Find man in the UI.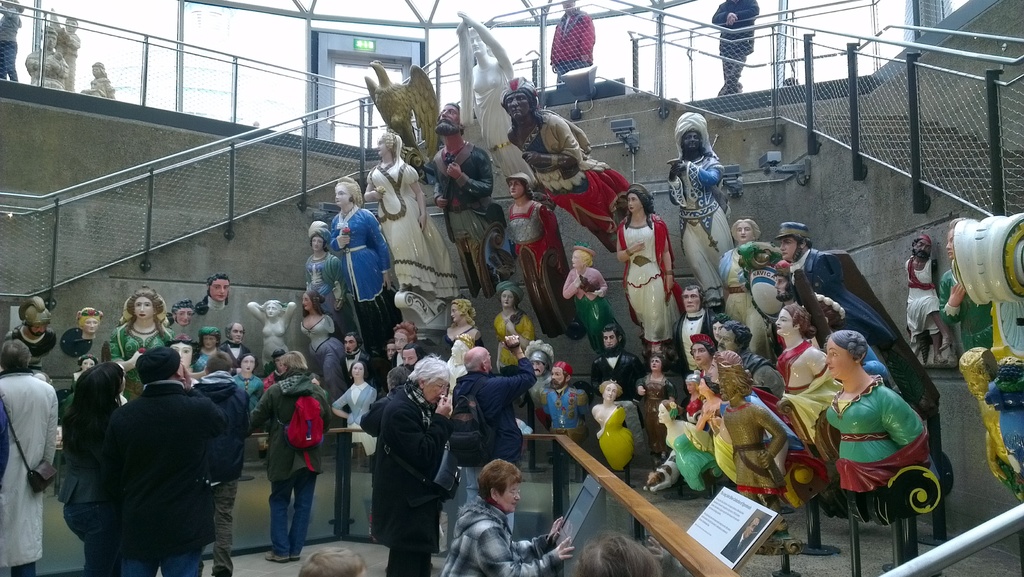
UI element at x1=773, y1=223, x2=900, y2=398.
